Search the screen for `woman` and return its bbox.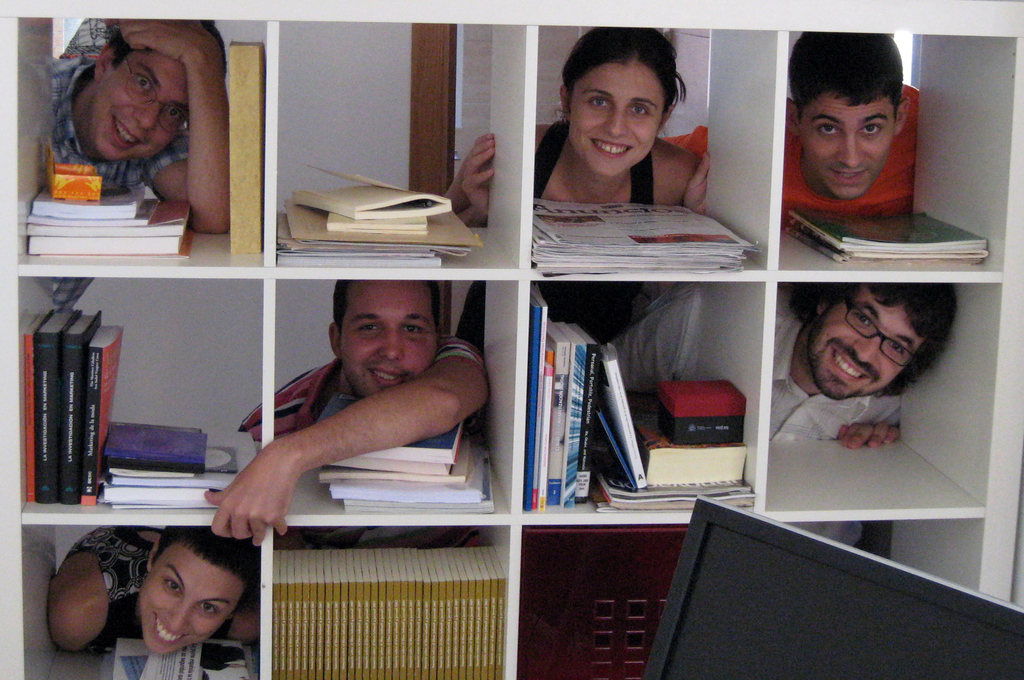
Found: region(445, 27, 710, 438).
